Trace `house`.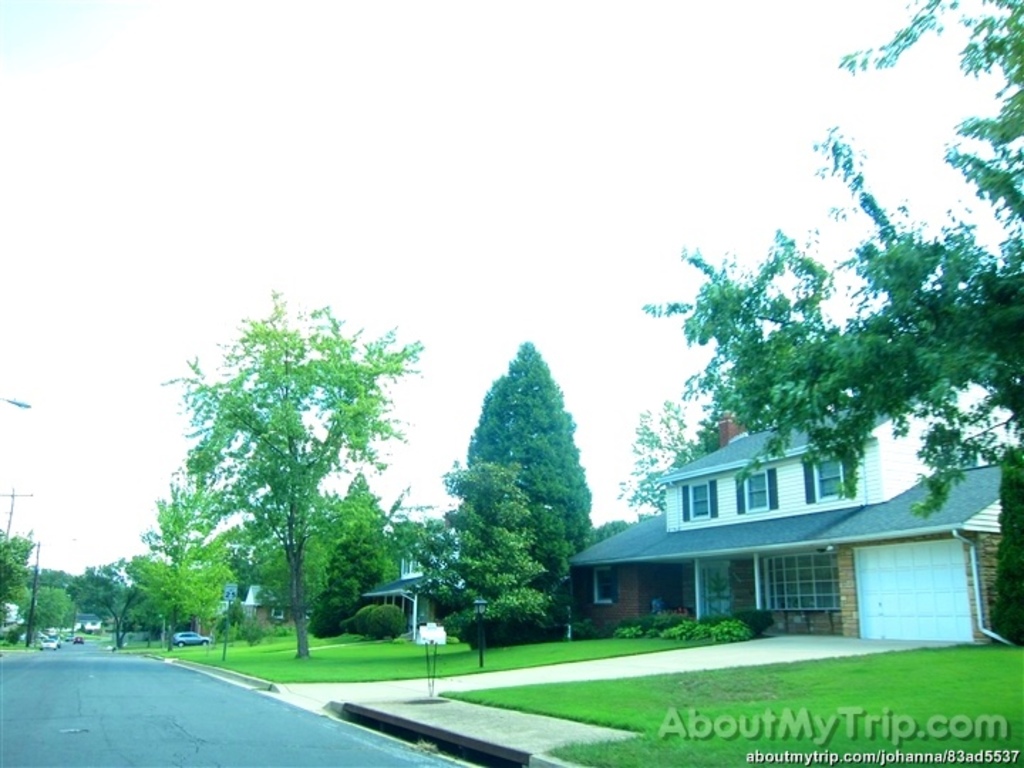
Traced to 560, 397, 984, 650.
